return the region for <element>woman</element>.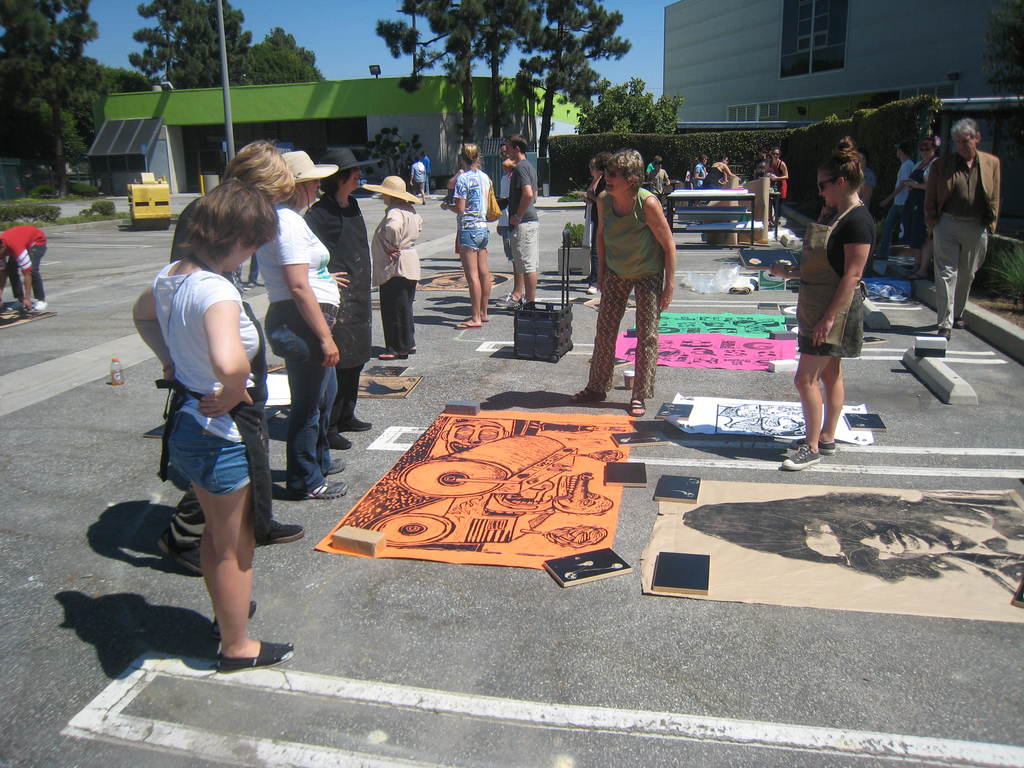
701, 154, 741, 188.
